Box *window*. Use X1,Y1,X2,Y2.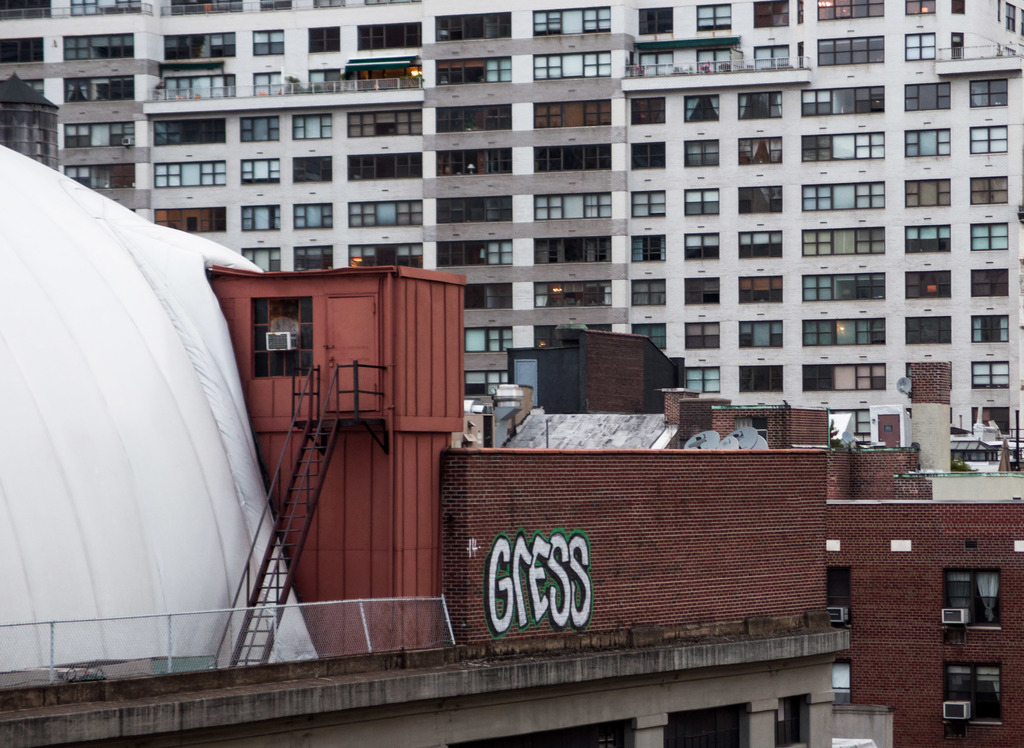
694,0,735,35.
